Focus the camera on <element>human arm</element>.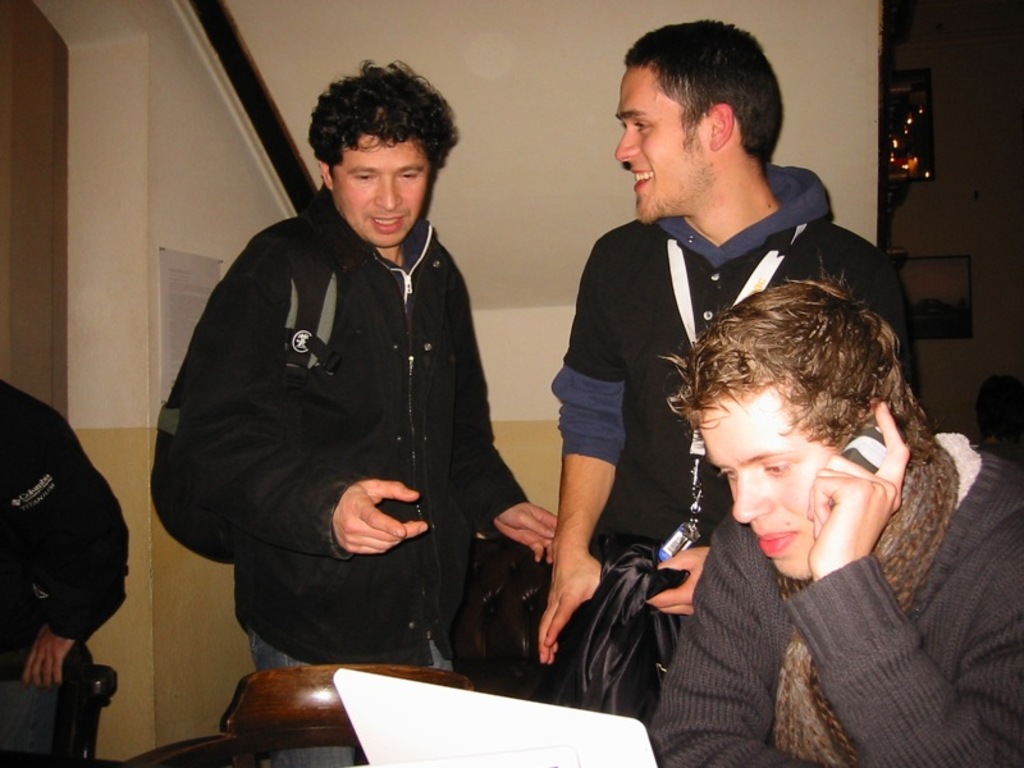
Focus region: box=[426, 274, 593, 568].
